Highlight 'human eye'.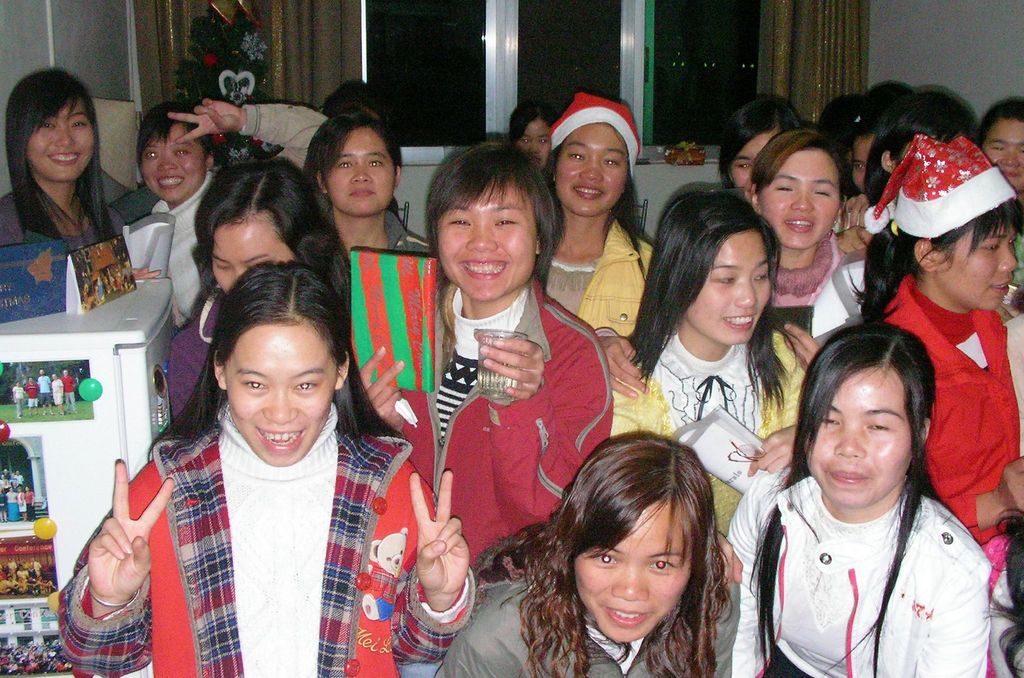
Highlighted region: bbox=(750, 270, 771, 285).
